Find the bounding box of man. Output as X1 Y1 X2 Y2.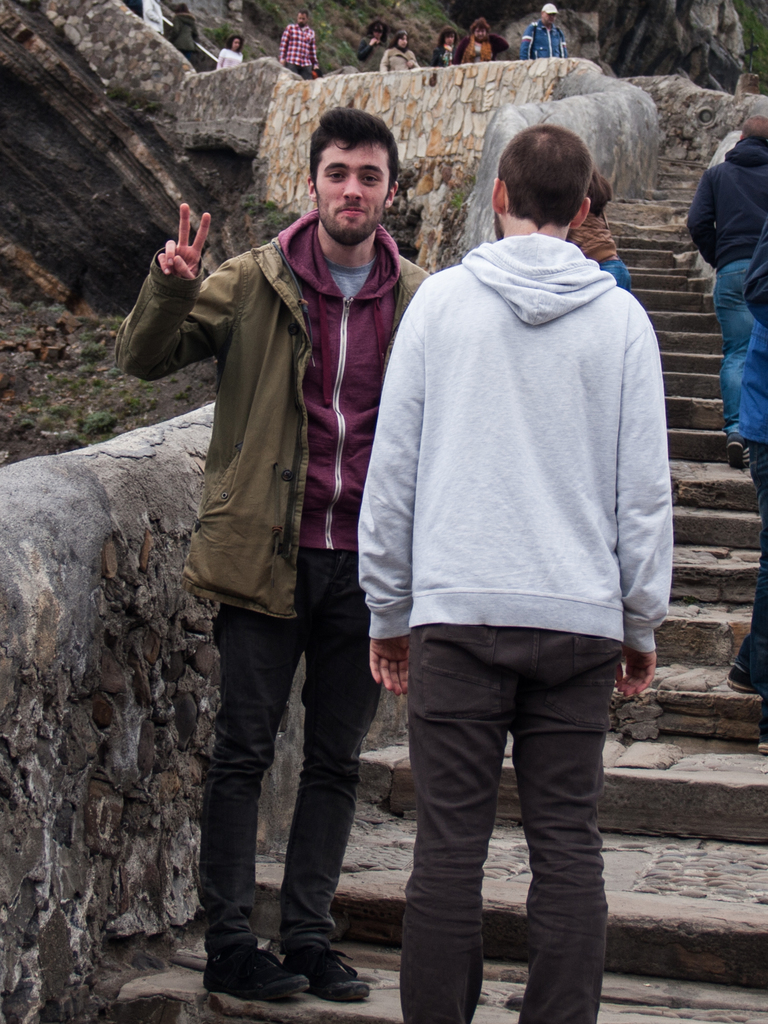
346 127 669 1023.
